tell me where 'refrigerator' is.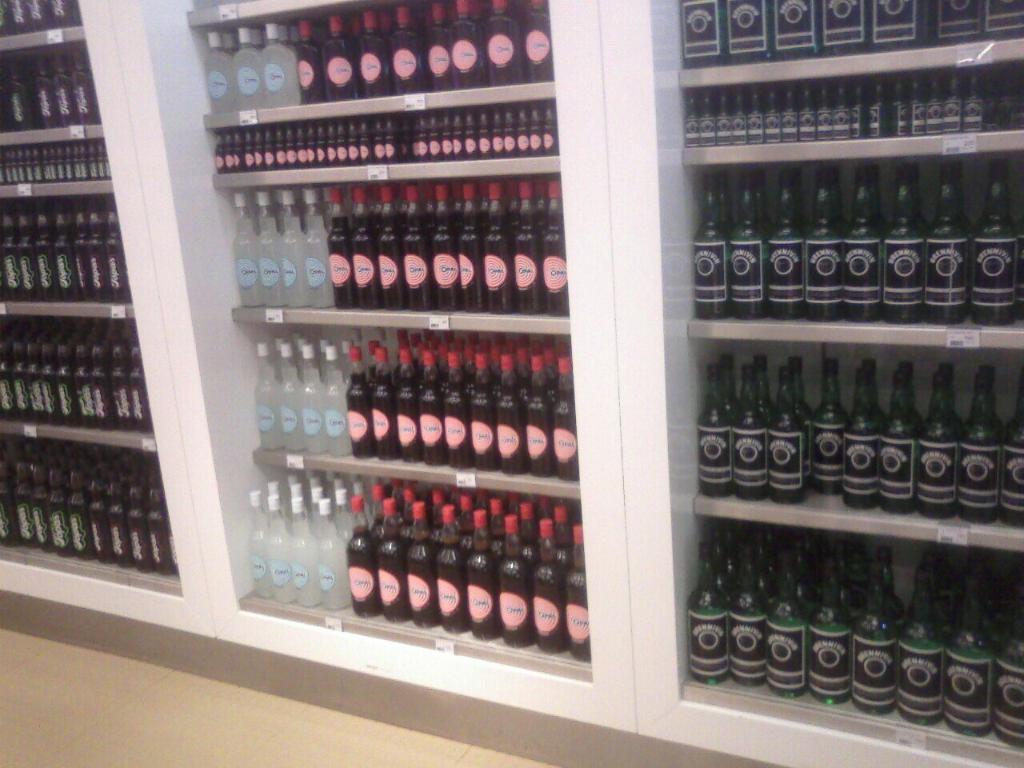
'refrigerator' is at region(573, 14, 1023, 756).
